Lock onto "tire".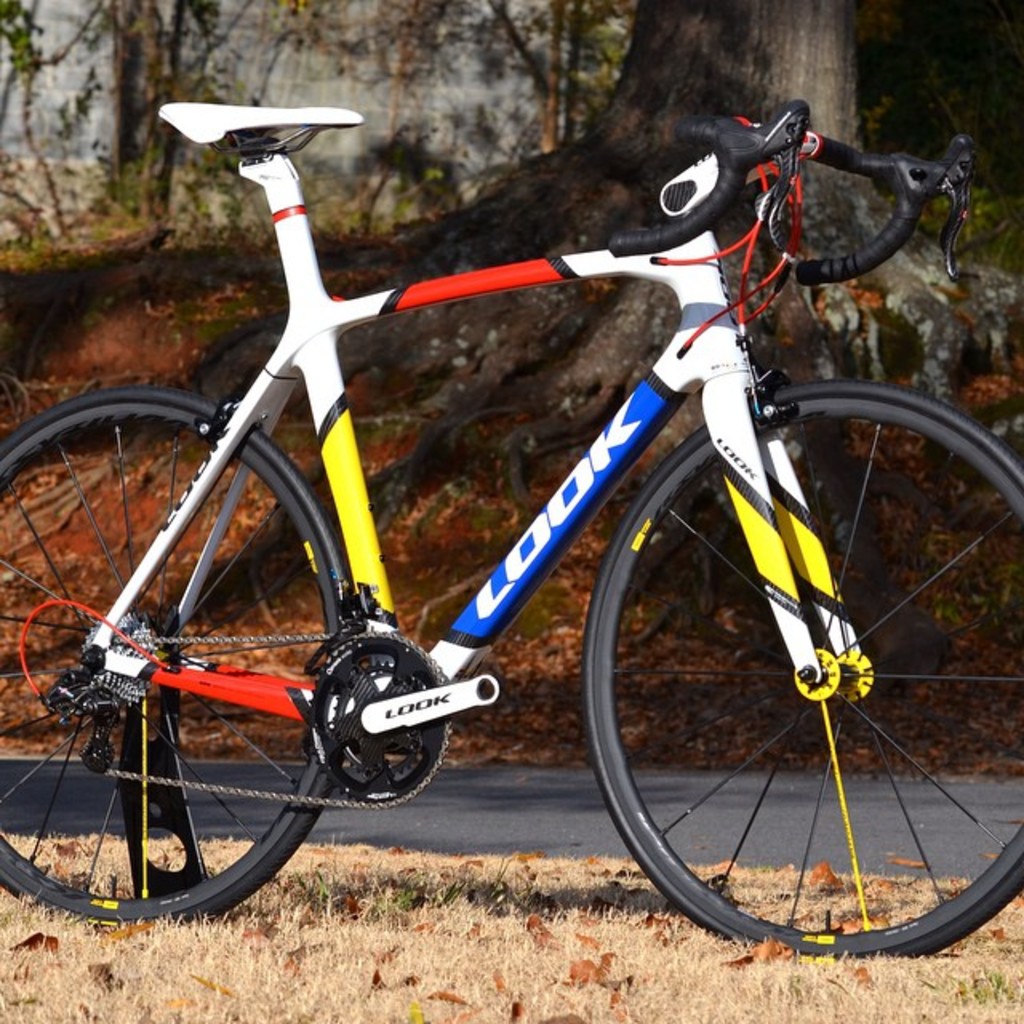
Locked: 587, 341, 987, 984.
